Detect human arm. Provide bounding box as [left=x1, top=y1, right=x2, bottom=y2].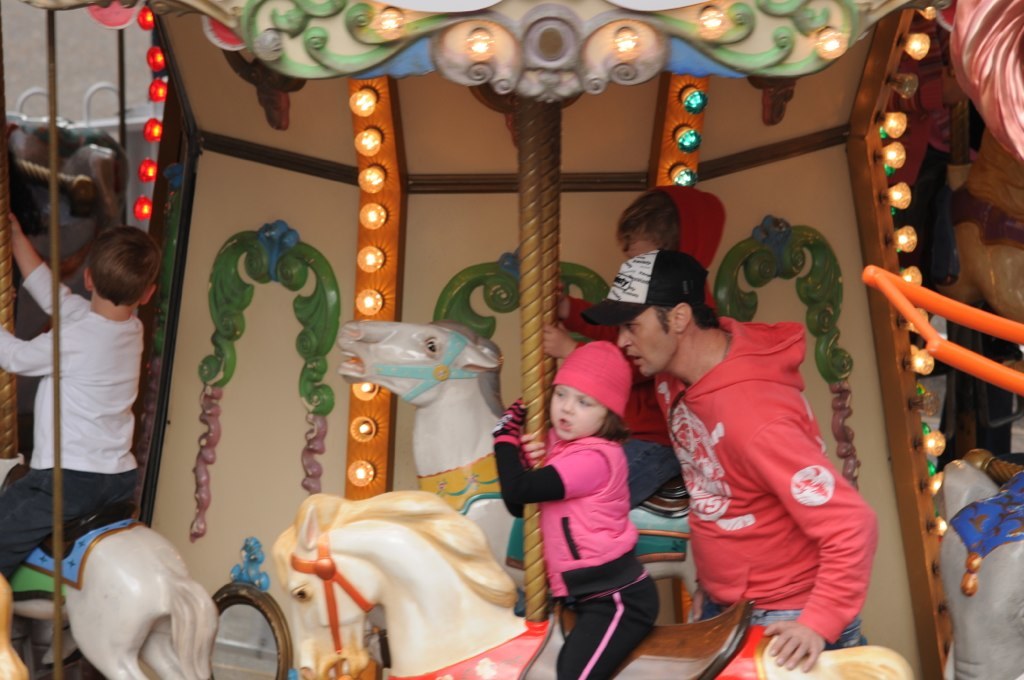
[left=557, top=272, right=618, bottom=346].
